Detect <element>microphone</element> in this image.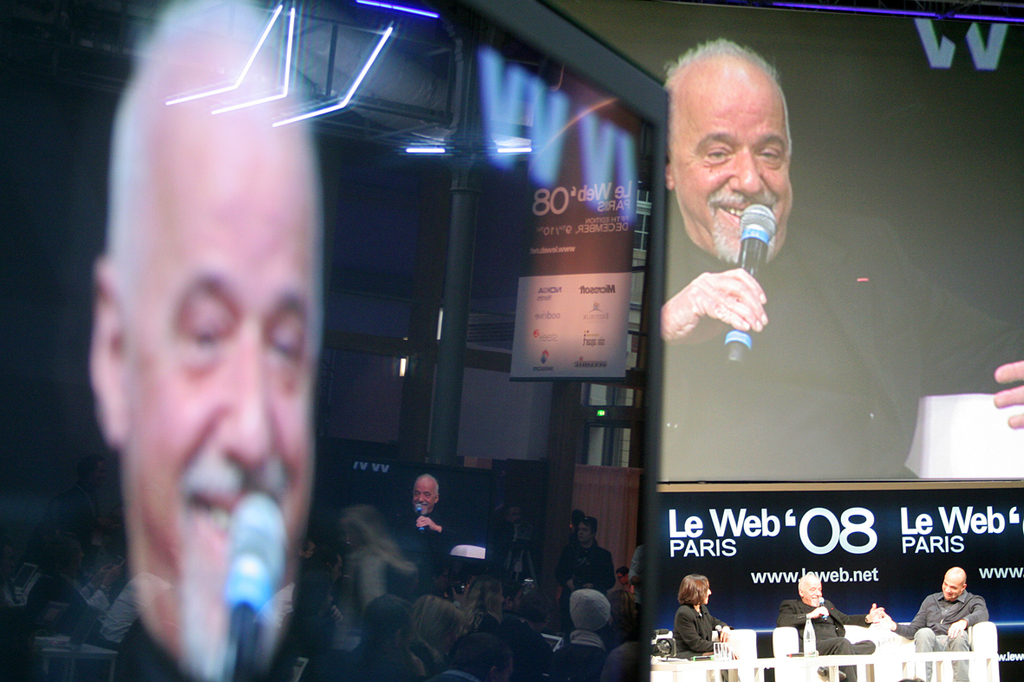
Detection: <bbox>218, 489, 285, 681</bbox>.
